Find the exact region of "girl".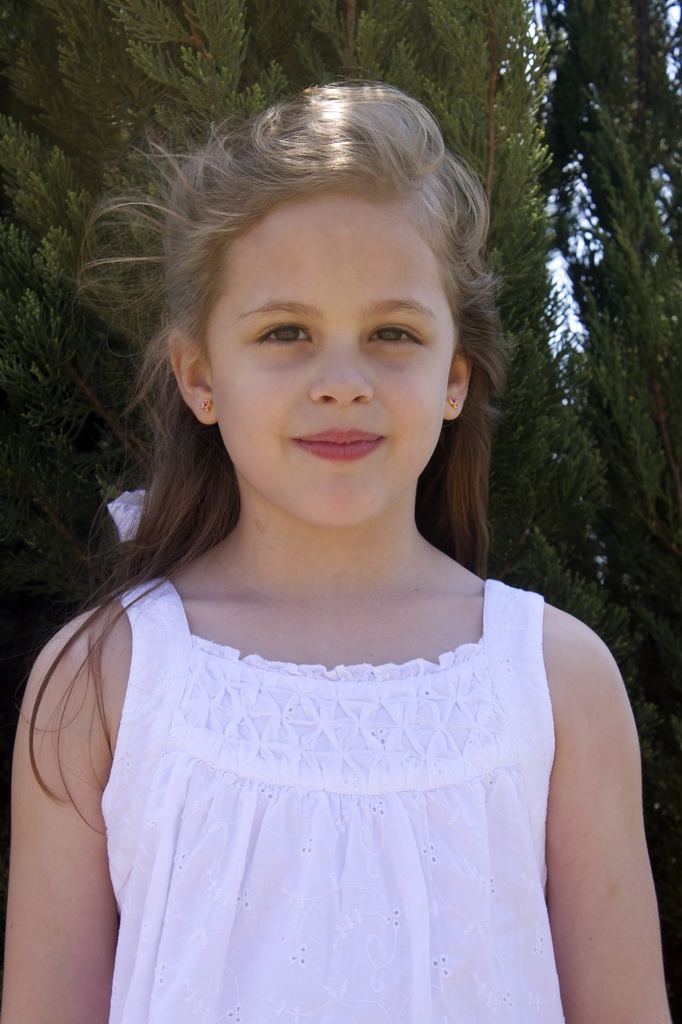
Exact region: BBox(1, 74, 678, 1021).
